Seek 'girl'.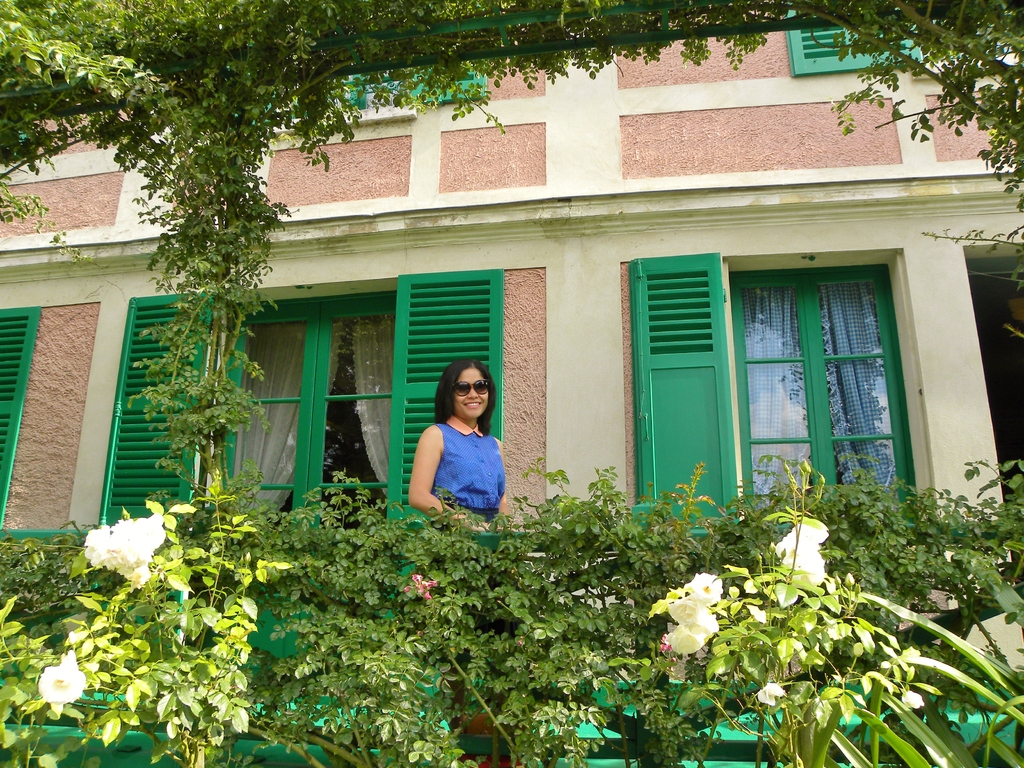
crop(411, 359, 506, 534).
